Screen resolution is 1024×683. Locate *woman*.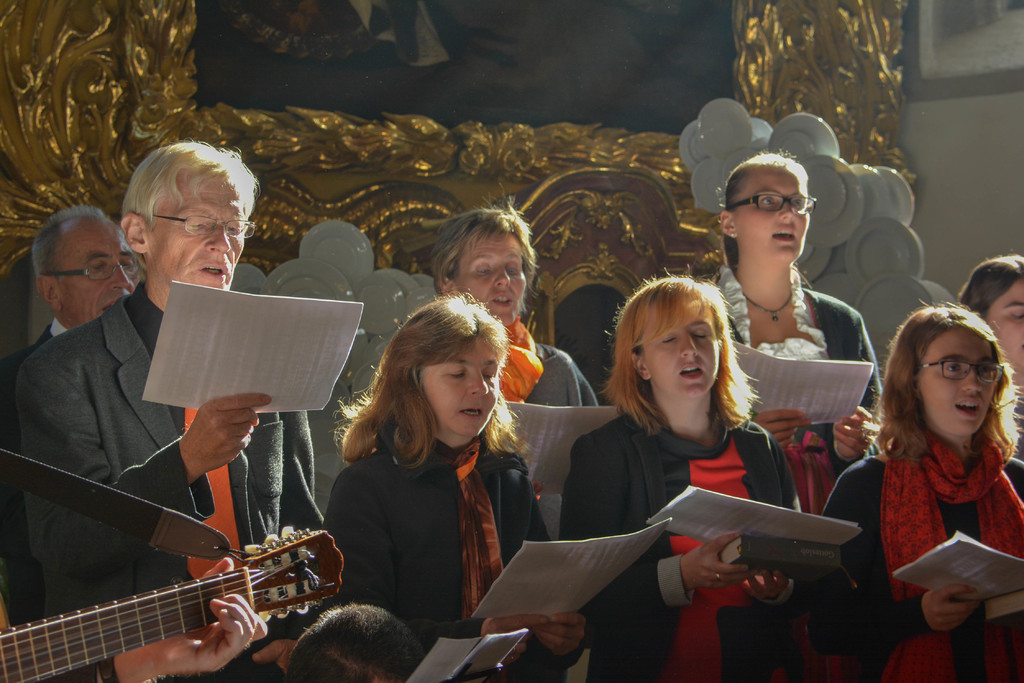
x1=426 y1=195 x2=598 y2=406.
